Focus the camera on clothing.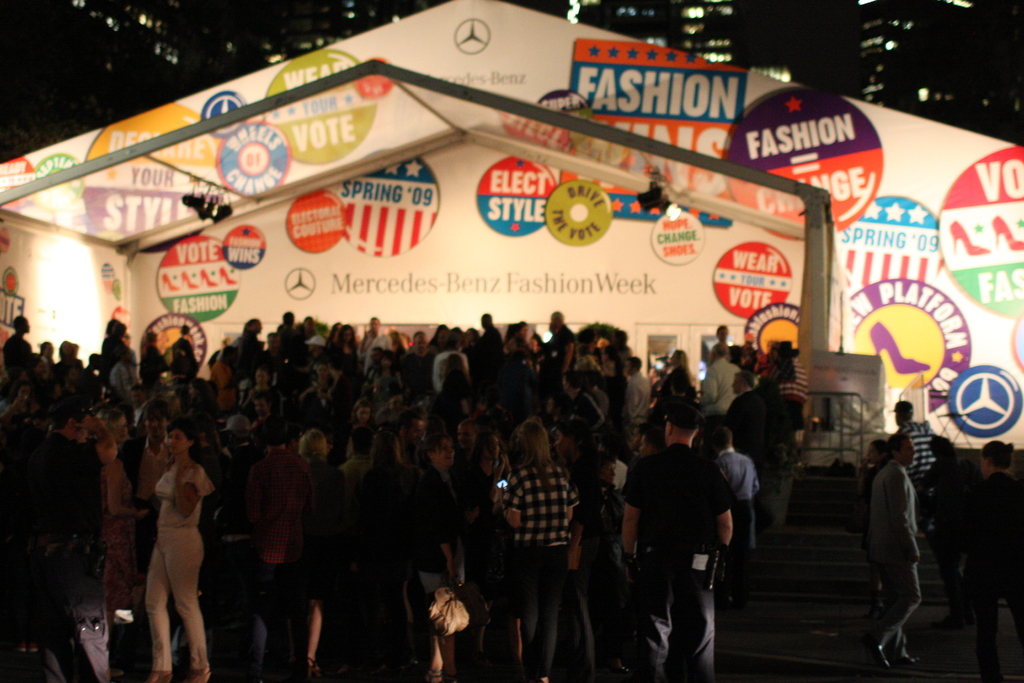
Focus region: locate(720, 386, 769, 478).
